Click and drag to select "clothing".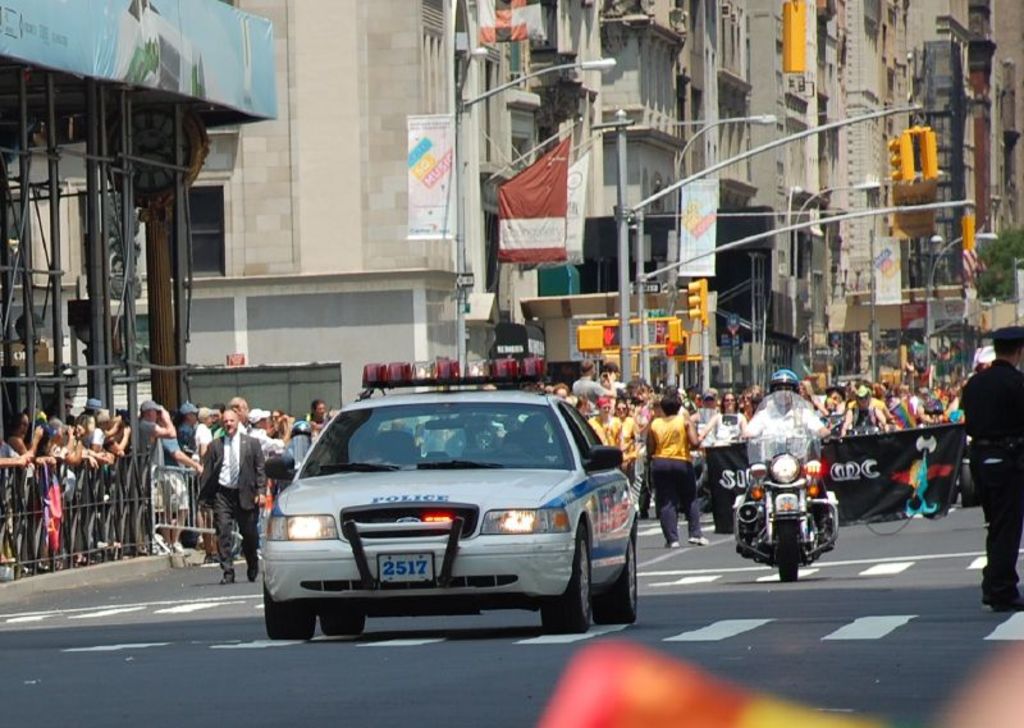
Selection: 946,322,1020,576.
